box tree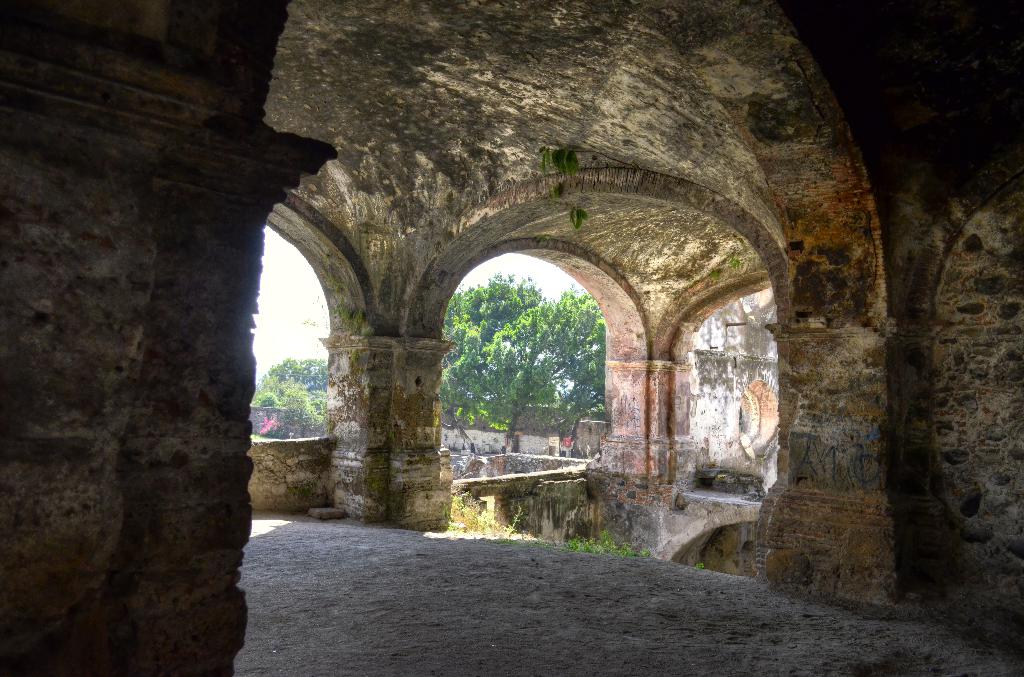
<bbox>437, 249, 609, 453</bbox>
